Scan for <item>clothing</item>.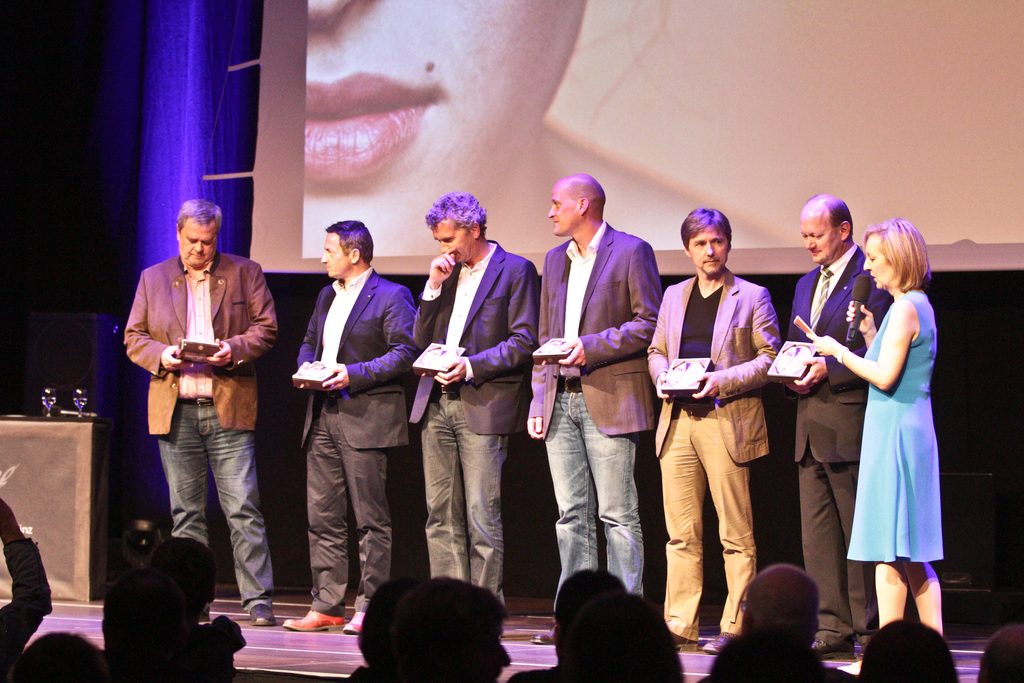
Scan result: {"x1": 660, "y1": 229, "x2": 796, "y2": 638}.
